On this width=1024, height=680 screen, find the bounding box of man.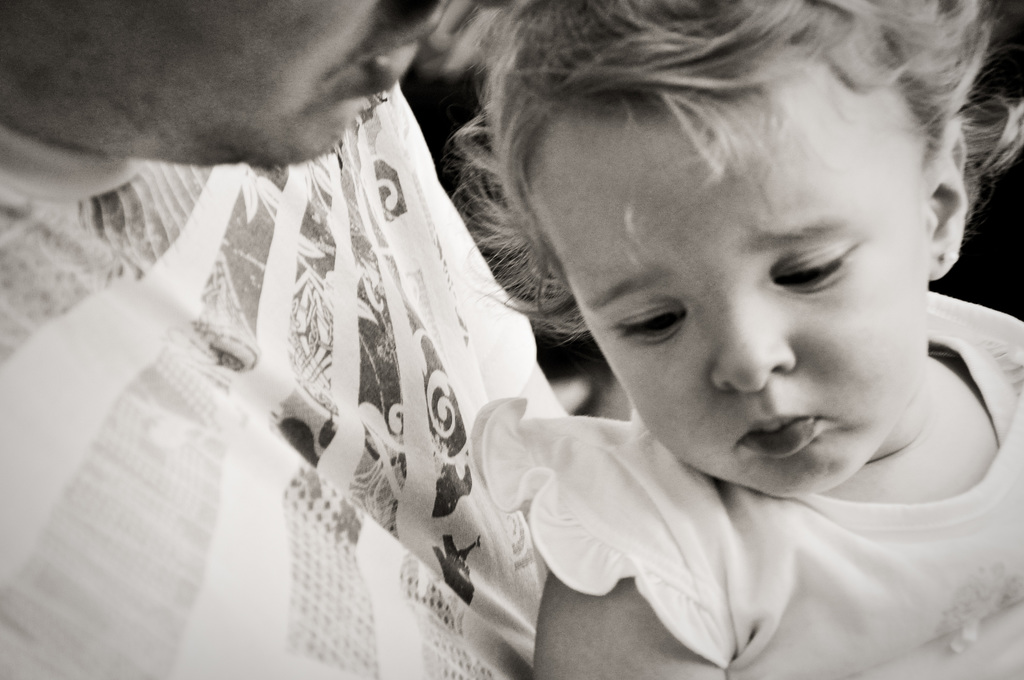
Bounding box: {"x1": 0, "y1": 0, "x2": 570, "y2": 679}.
